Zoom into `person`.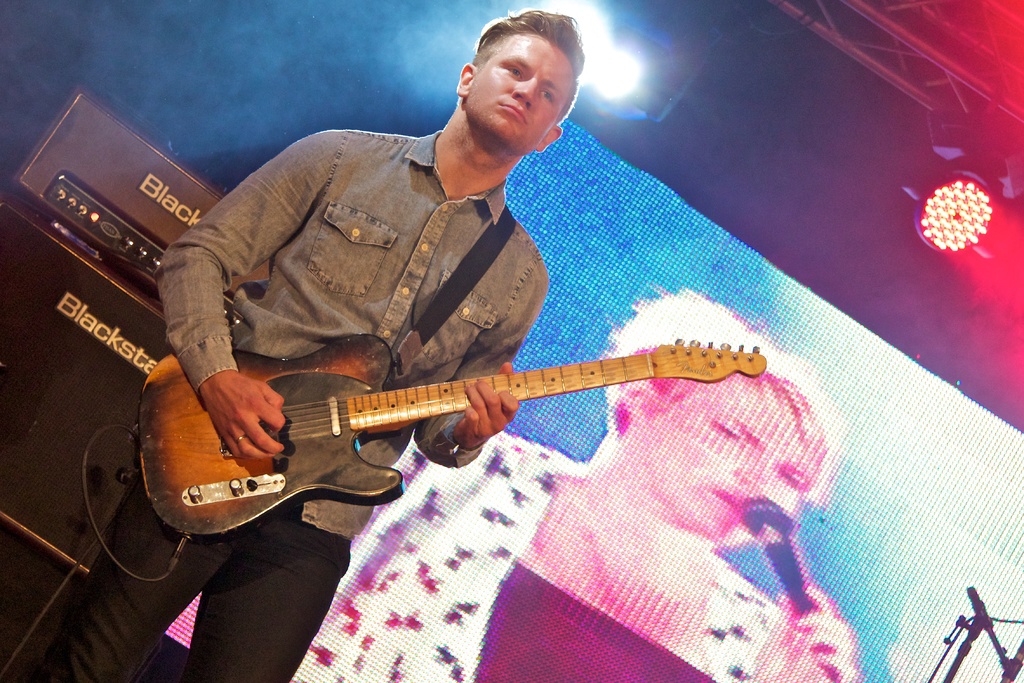
Zoom target: 285, 286, 861, 682.
